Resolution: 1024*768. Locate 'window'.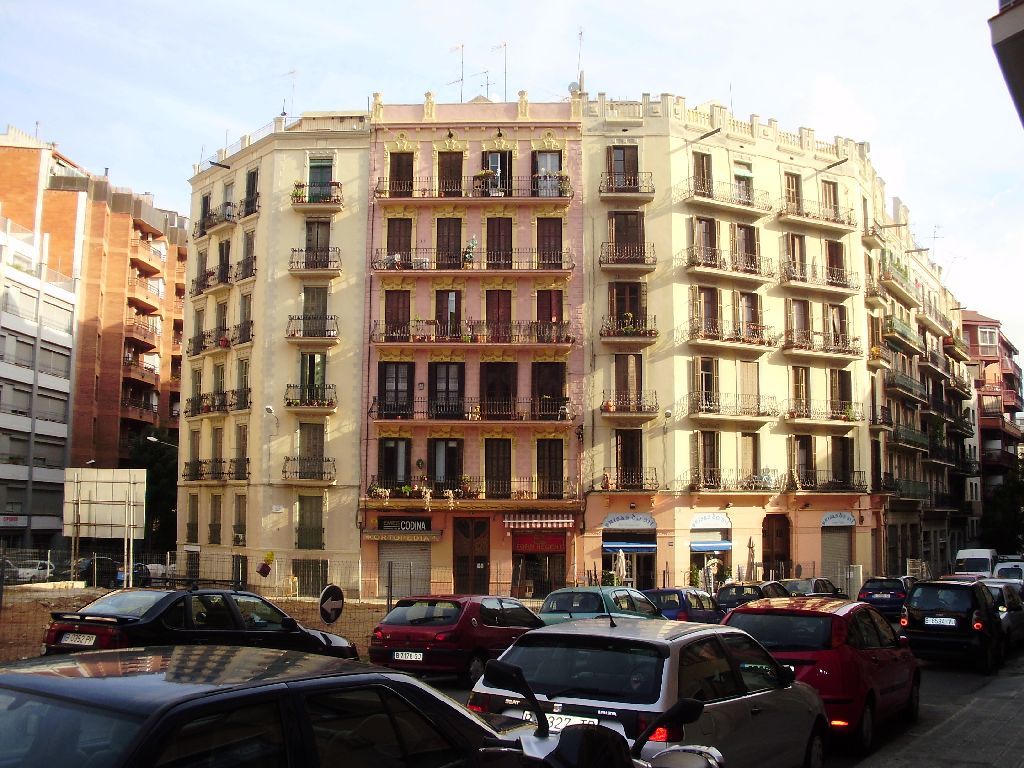
{"x1": 603, "y1": 288, "x2": 643, "y2": 334}.
